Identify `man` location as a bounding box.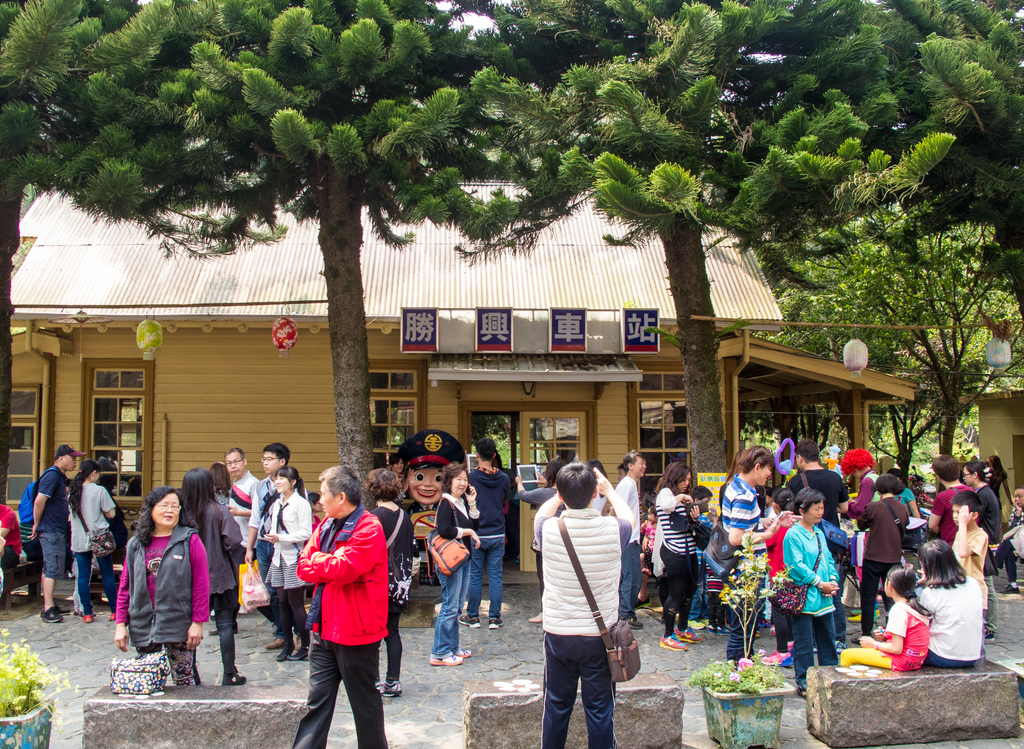
detection(955, 458, 998, 643).
